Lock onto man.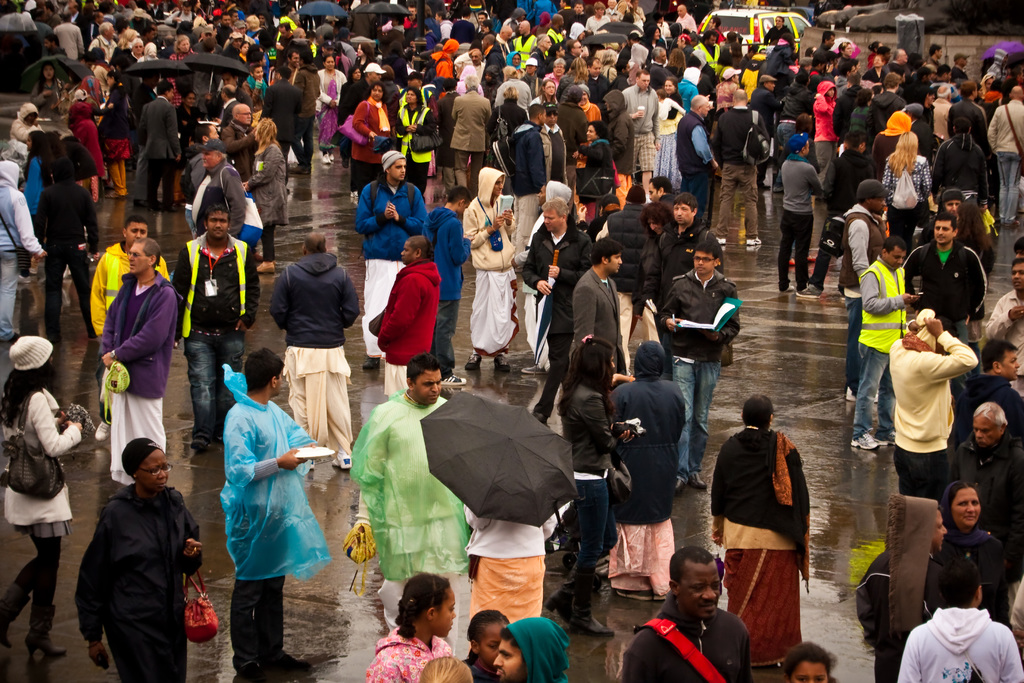
Locked: (591, 185, 652, 333).
